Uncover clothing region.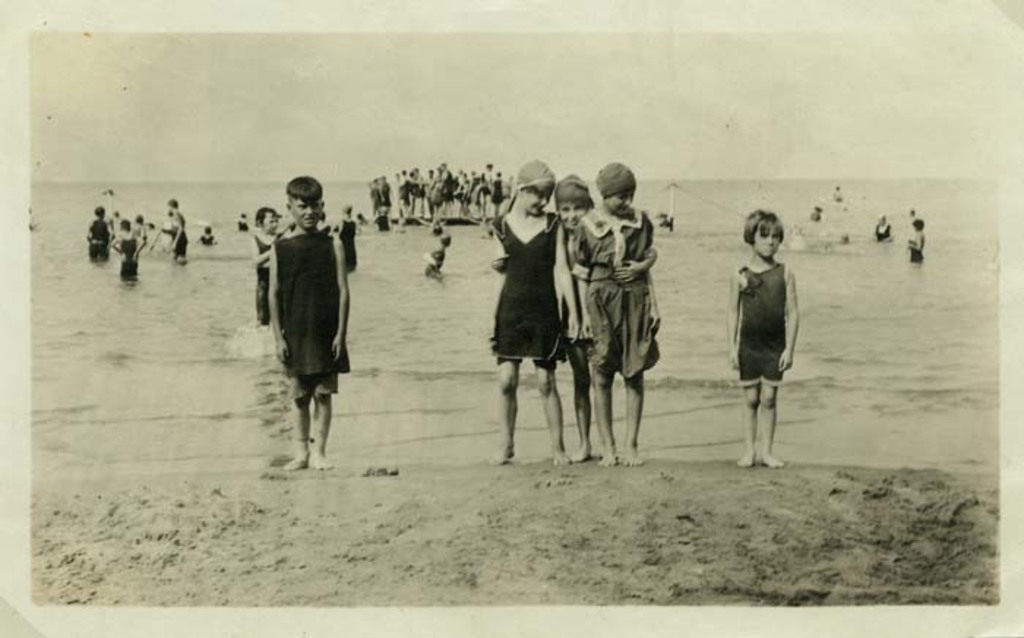
Uncovered: [336,217,363,268].
